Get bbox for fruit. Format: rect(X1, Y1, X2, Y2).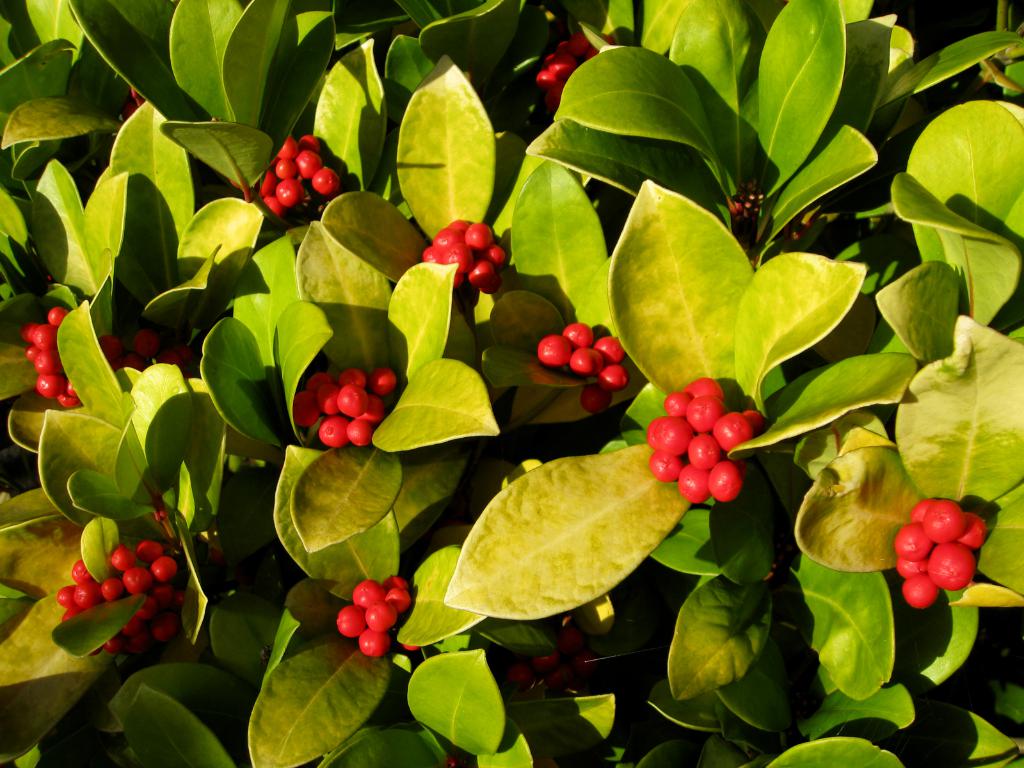
rect(662, 388, 760, 521).
